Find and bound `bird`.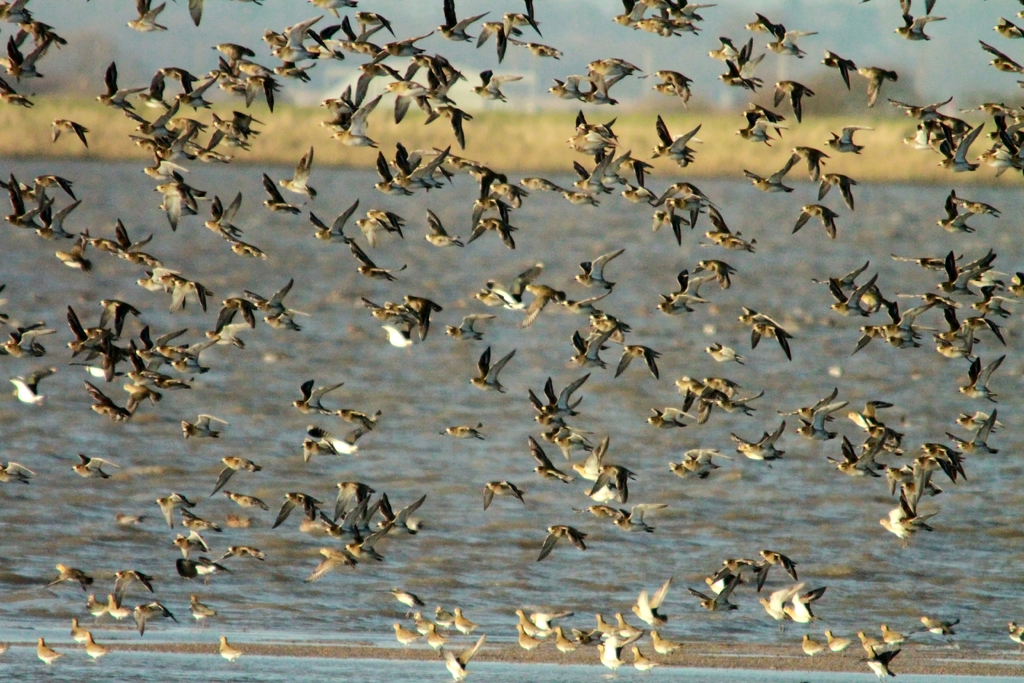
Bound: {"left": 624, "top": 577, "right": 678, "bottom": 634}.
